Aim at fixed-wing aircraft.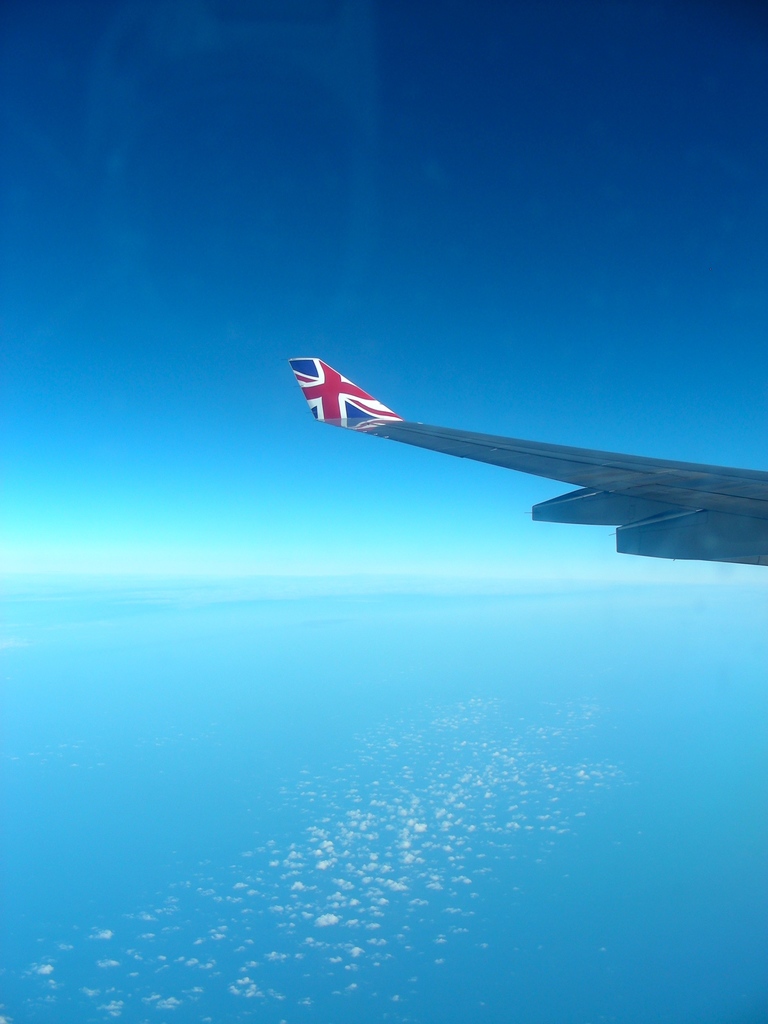
Aimed at (x1=282, y1=344, x2=767, y2=564).
